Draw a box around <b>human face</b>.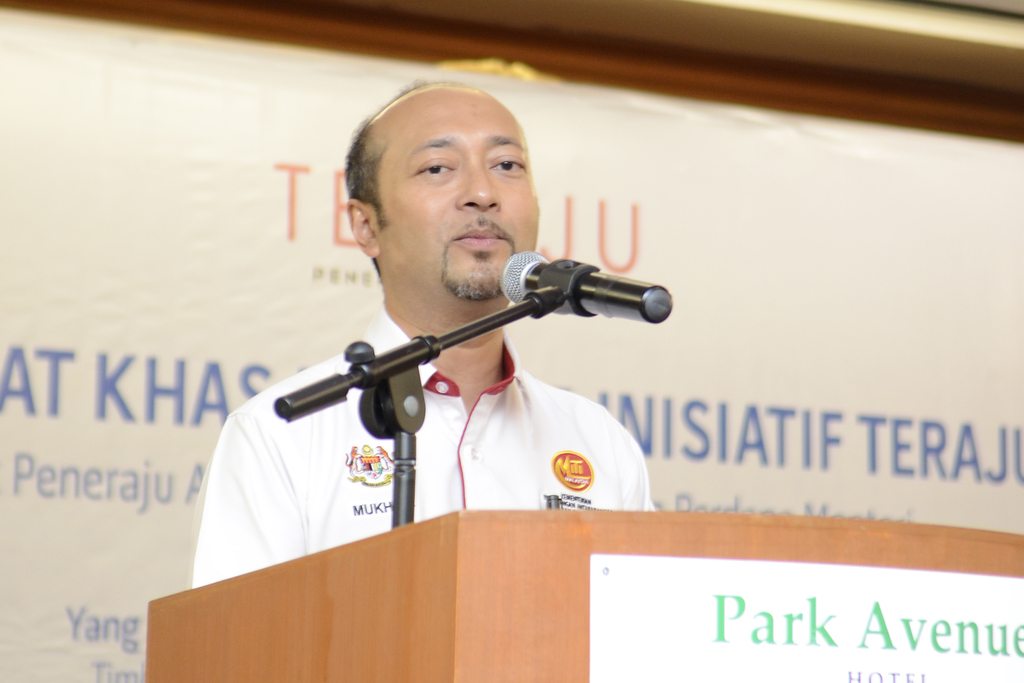
rect(376, 96, 540, 300).
